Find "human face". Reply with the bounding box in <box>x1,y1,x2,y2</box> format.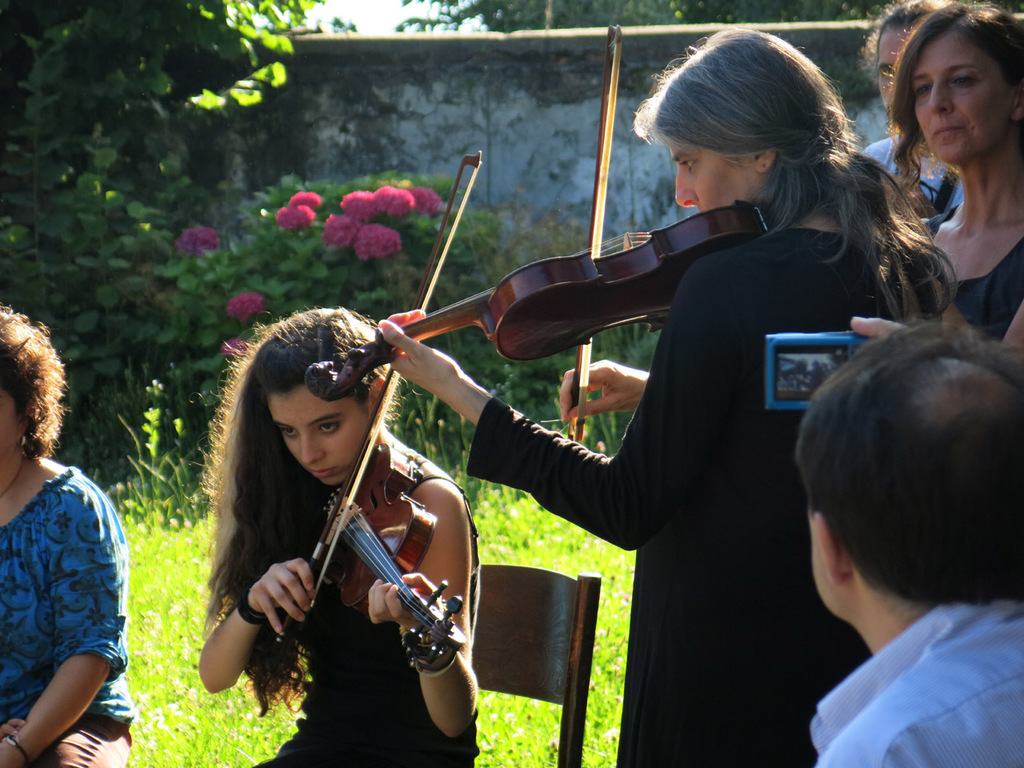
<box>0,390,24,458</box>.
